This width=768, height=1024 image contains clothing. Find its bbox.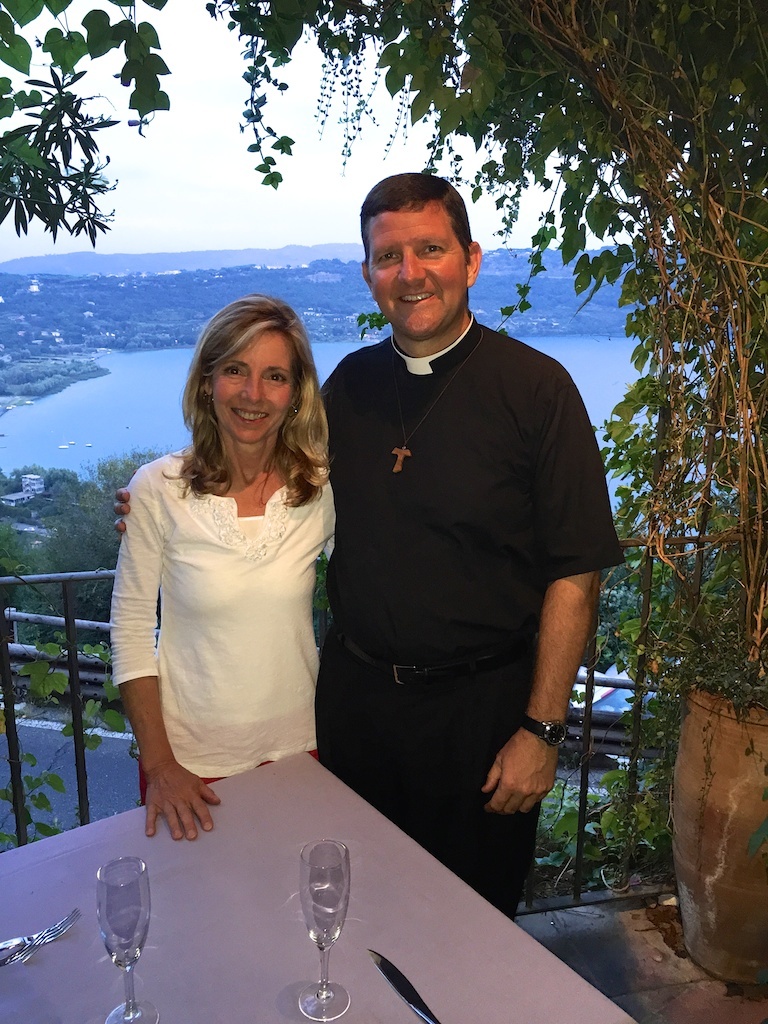
rect(114, 428, 348, 808).
